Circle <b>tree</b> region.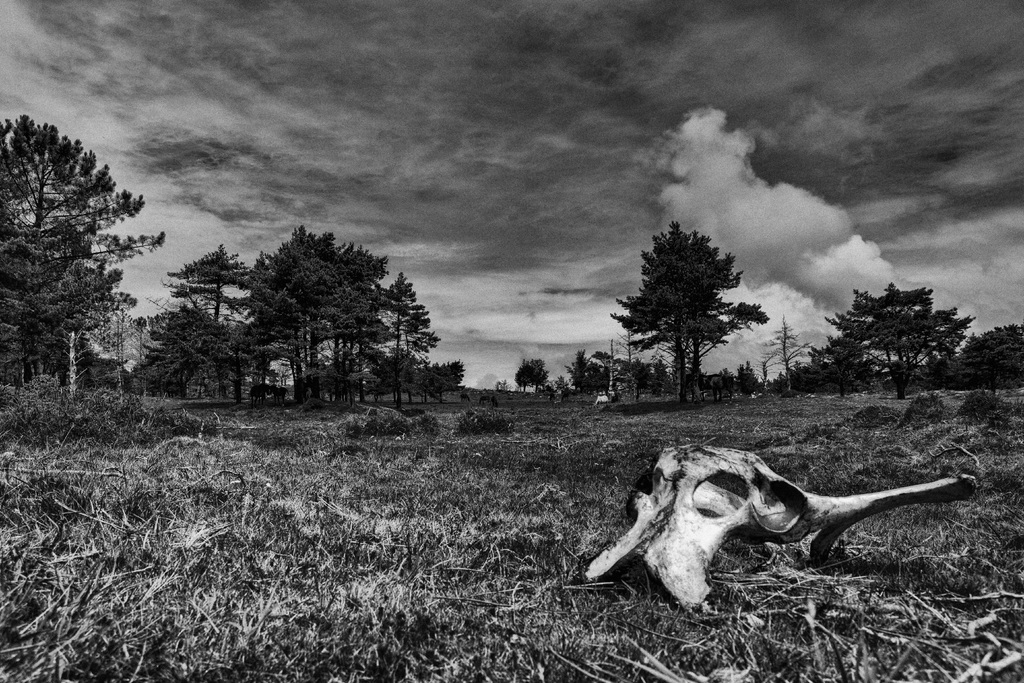
Region: [825, 279, 976, 401].
